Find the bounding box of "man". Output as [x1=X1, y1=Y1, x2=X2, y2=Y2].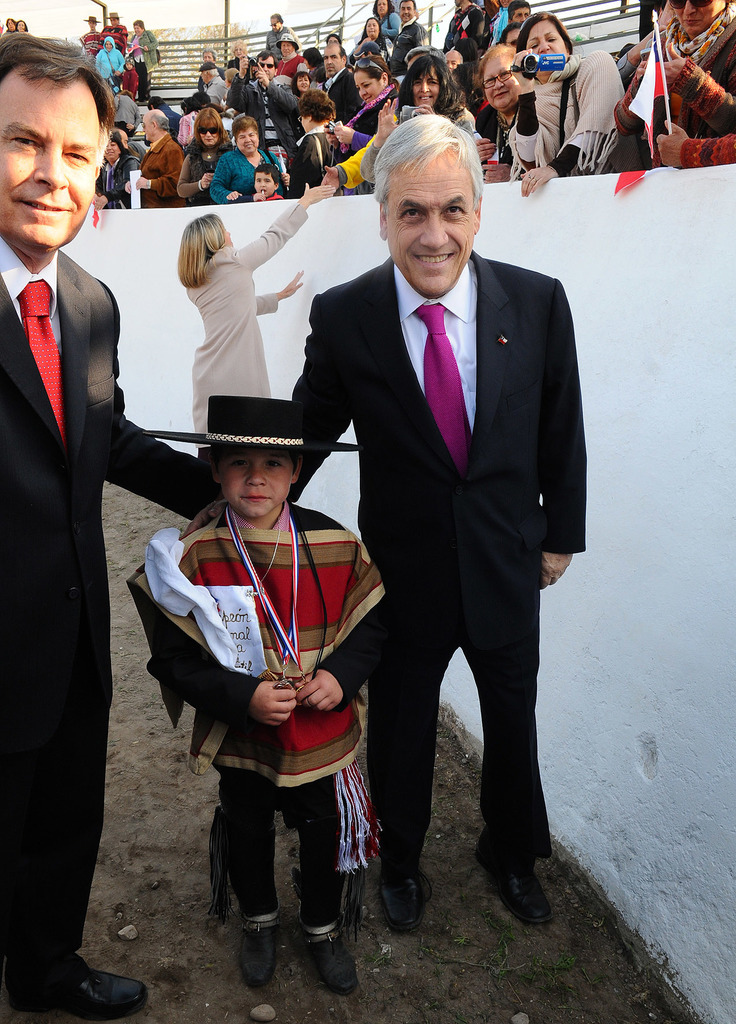
[x1=388, y1=0, x2=426, y2=79].
